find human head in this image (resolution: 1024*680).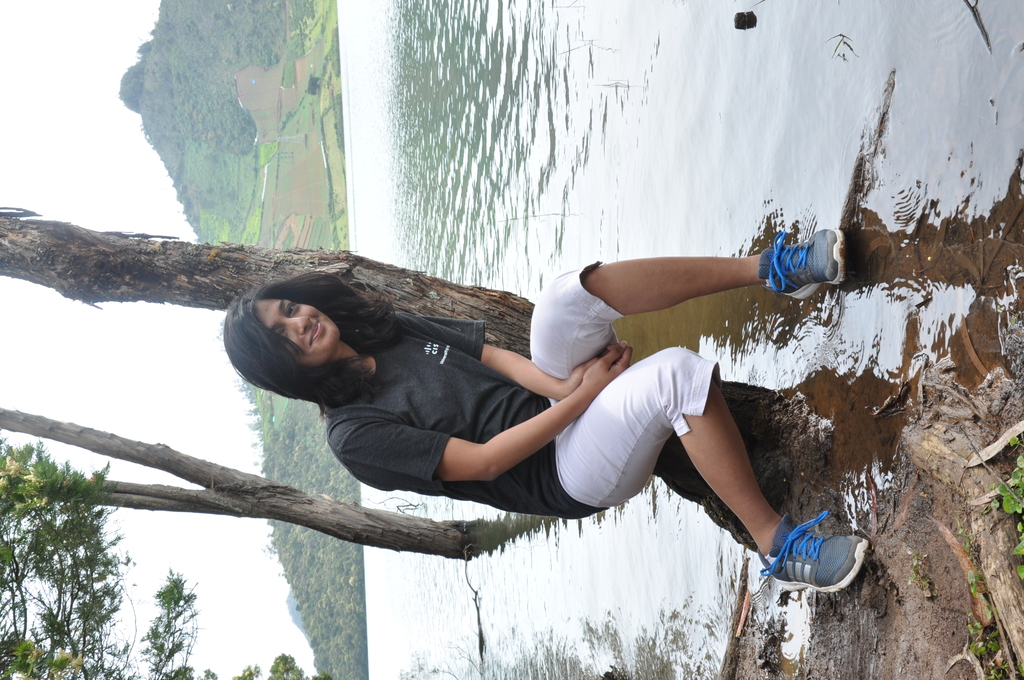
Rect(234, 279, 365, 393).
